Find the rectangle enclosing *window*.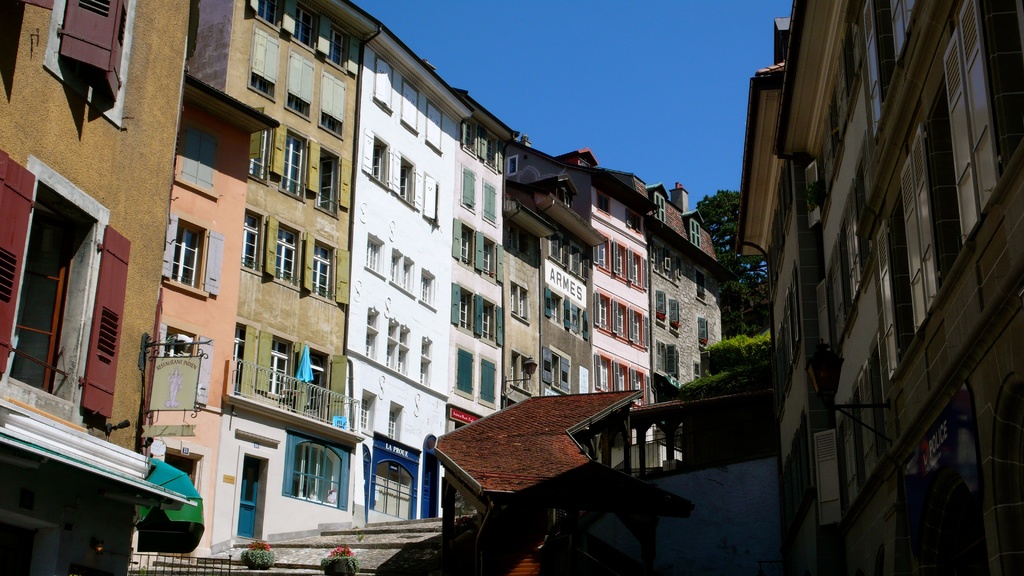
(159,214,201,294).
